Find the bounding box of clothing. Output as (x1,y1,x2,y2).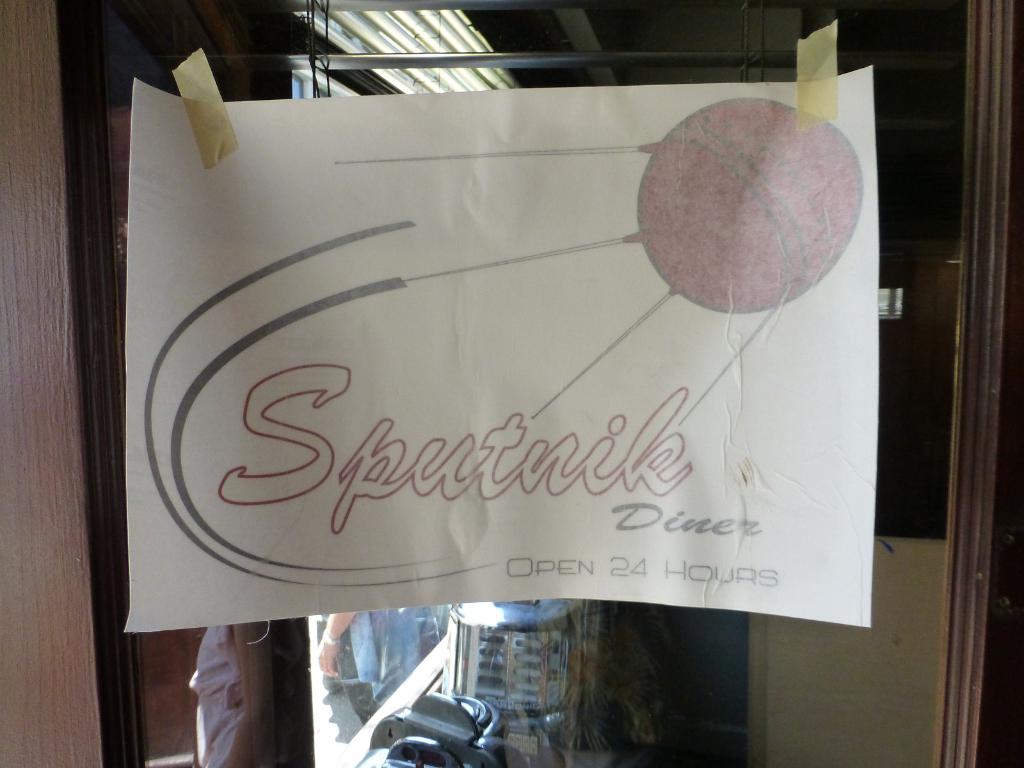
(188,621,246,767).
